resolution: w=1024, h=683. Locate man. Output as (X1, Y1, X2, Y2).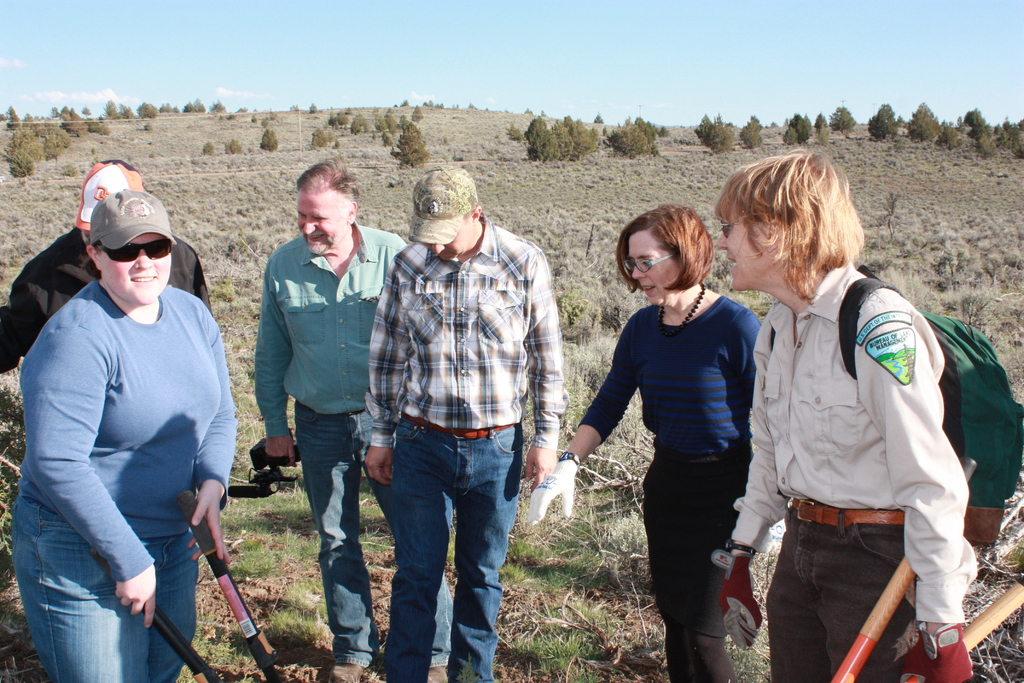
(14, 165, 243, 682).
